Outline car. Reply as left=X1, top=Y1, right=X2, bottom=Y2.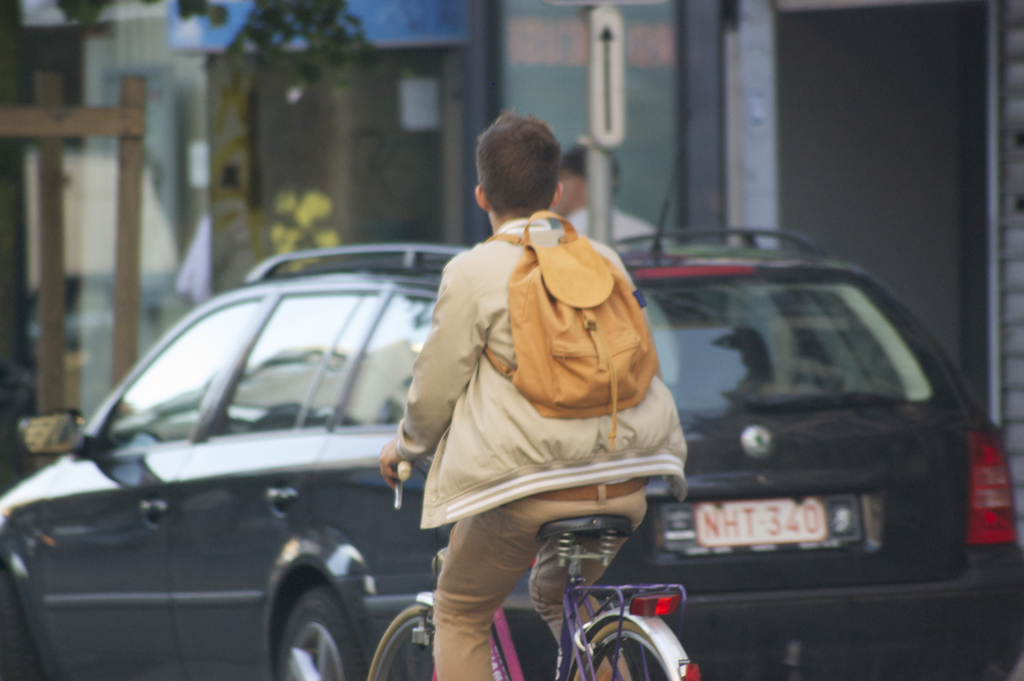
left=0, top=234, right=1023, bottom=671.
